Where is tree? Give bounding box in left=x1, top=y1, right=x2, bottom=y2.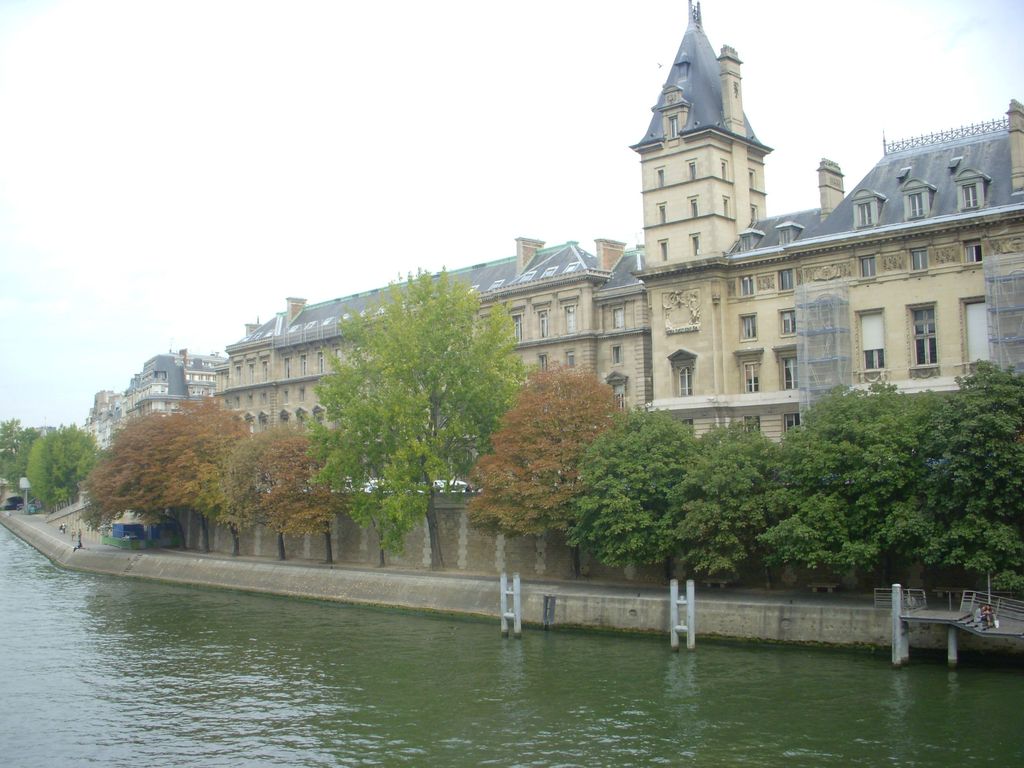
left=216, top=420, right=319, bottom=535.
